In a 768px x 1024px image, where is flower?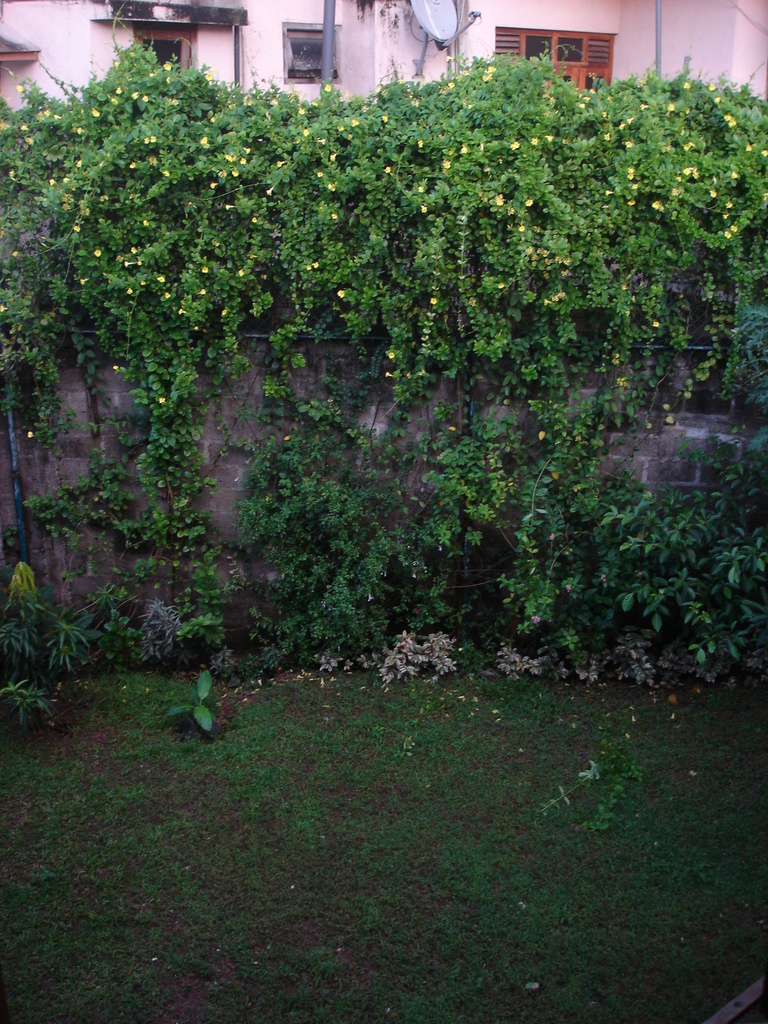
Rect(51, 115, 60, 120).
